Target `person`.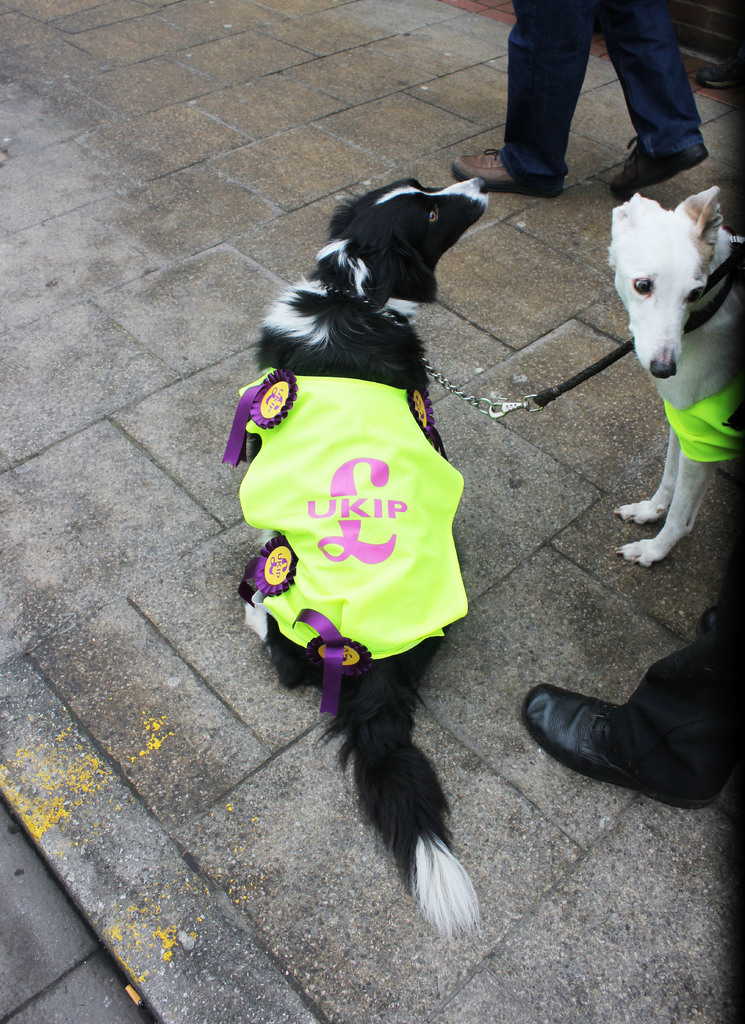
Target region: detection(509, 564, 744, 809).
